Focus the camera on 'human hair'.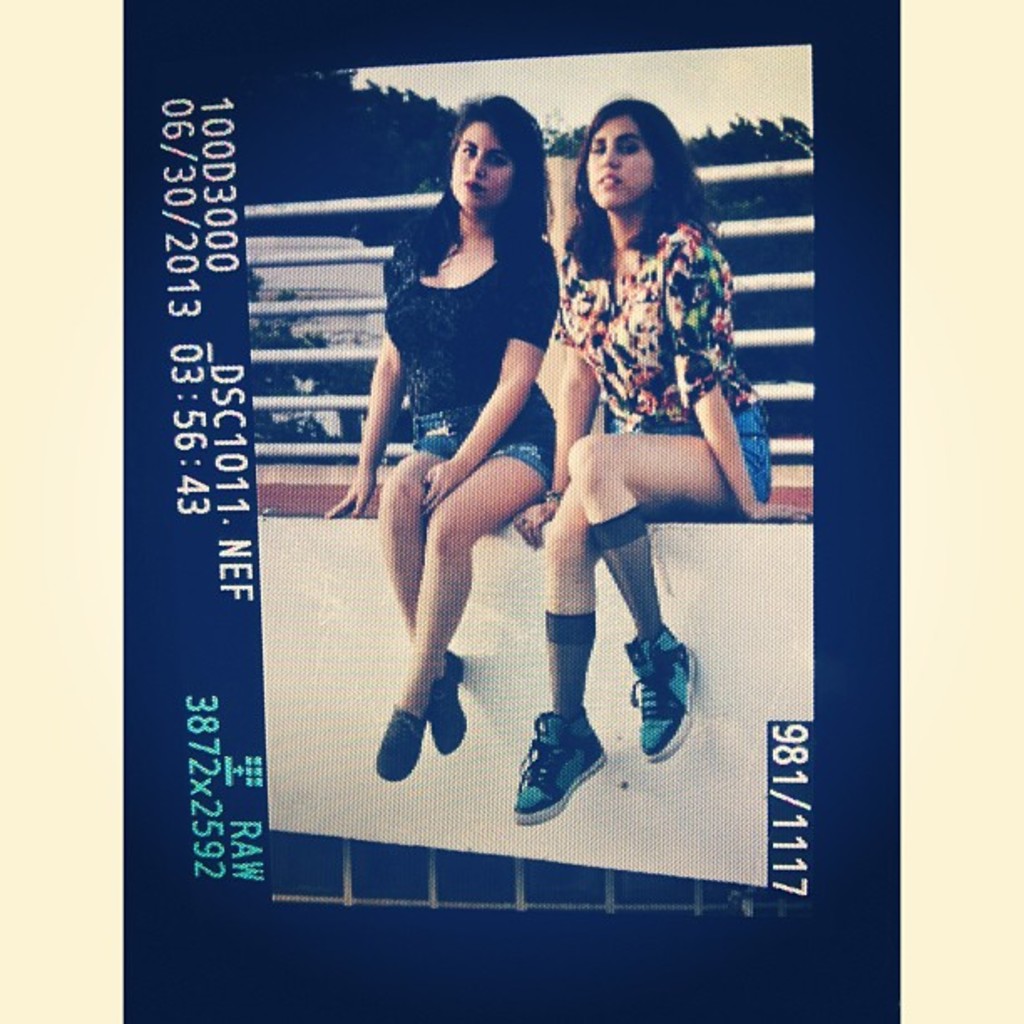
Focus region: l=571, t=87, r=714, b=294.
